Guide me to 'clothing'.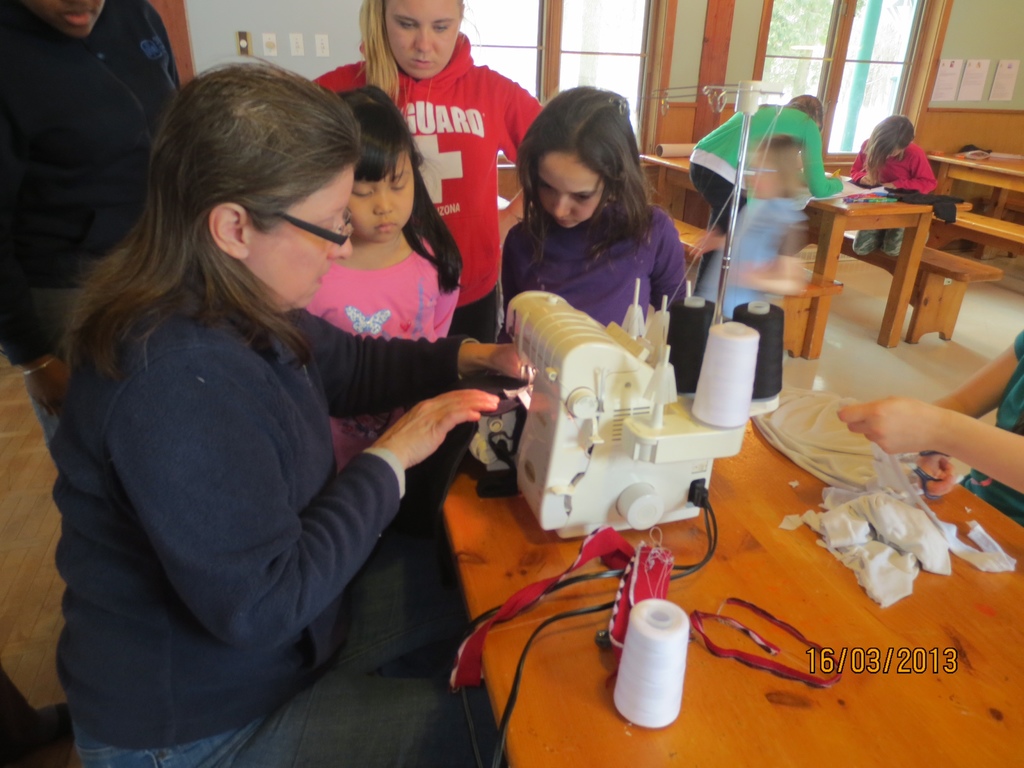
Guidance: bbox=(679, 93, 829, 249).
